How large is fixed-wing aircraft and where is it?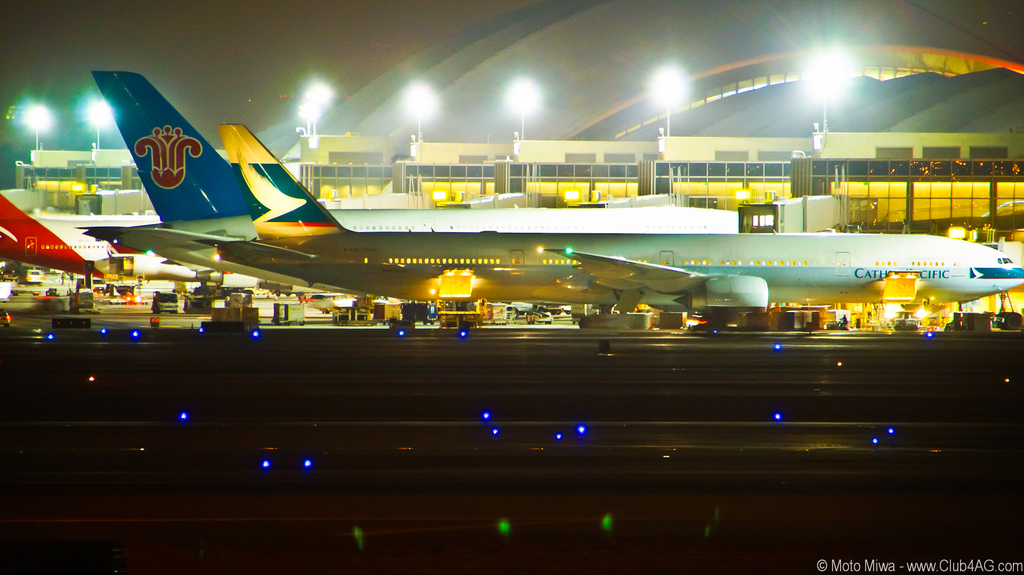
Bounding box: 0, 191, 160, 282.
